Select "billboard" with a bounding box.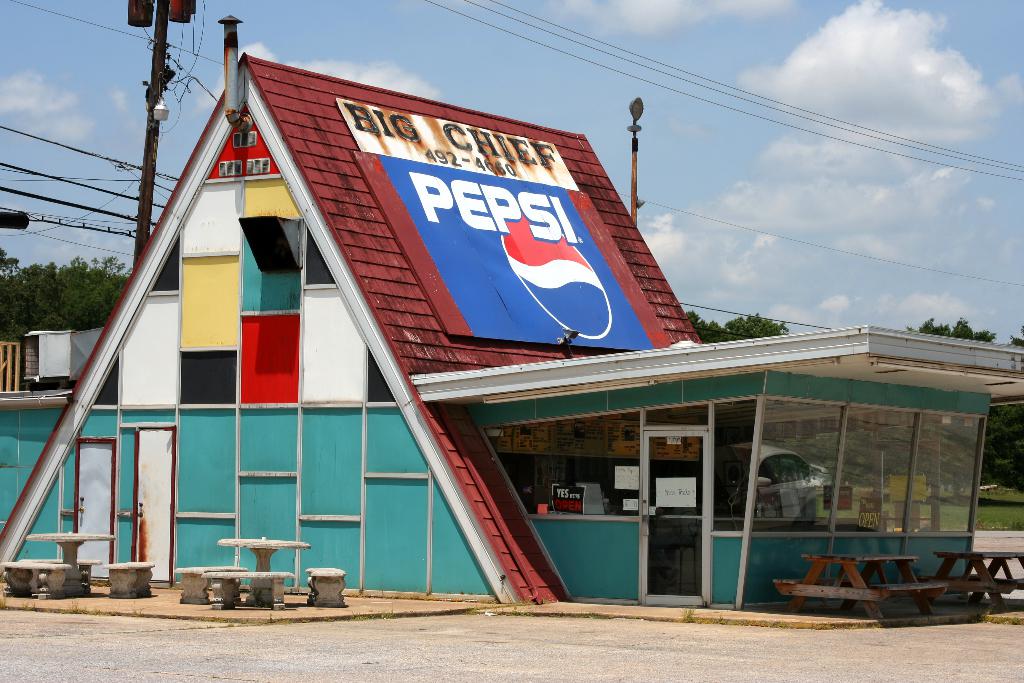
<box>376,153,656,349</box>.
